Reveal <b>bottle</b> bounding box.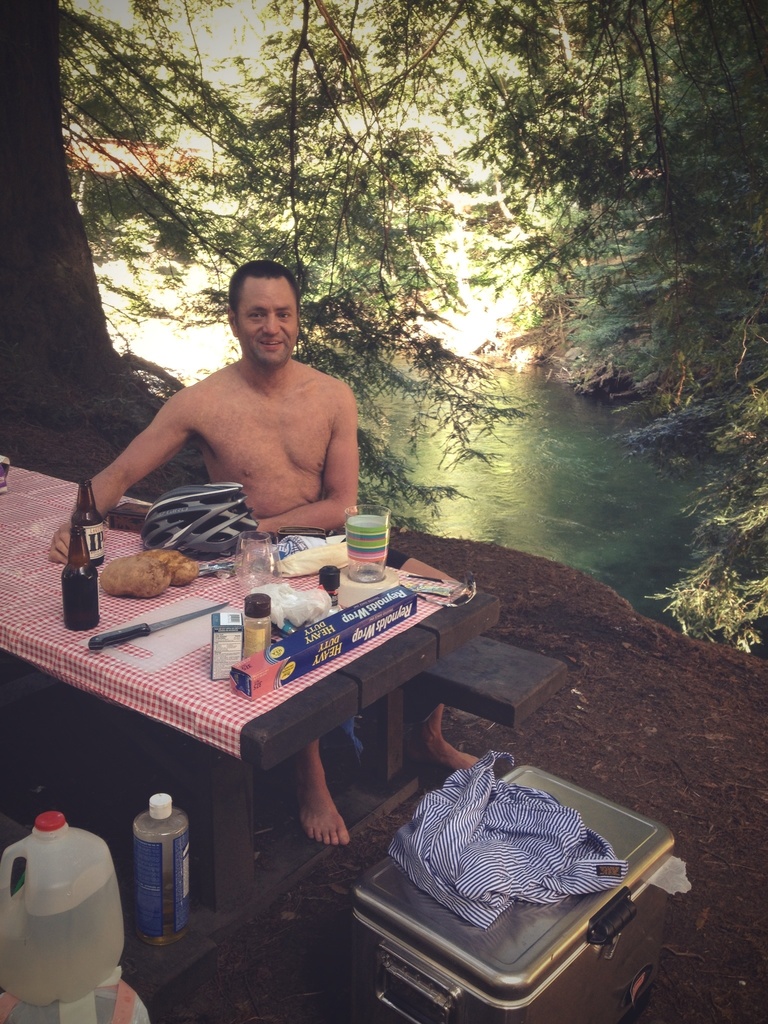
Revealed: region(61, 519, 103, 630).
